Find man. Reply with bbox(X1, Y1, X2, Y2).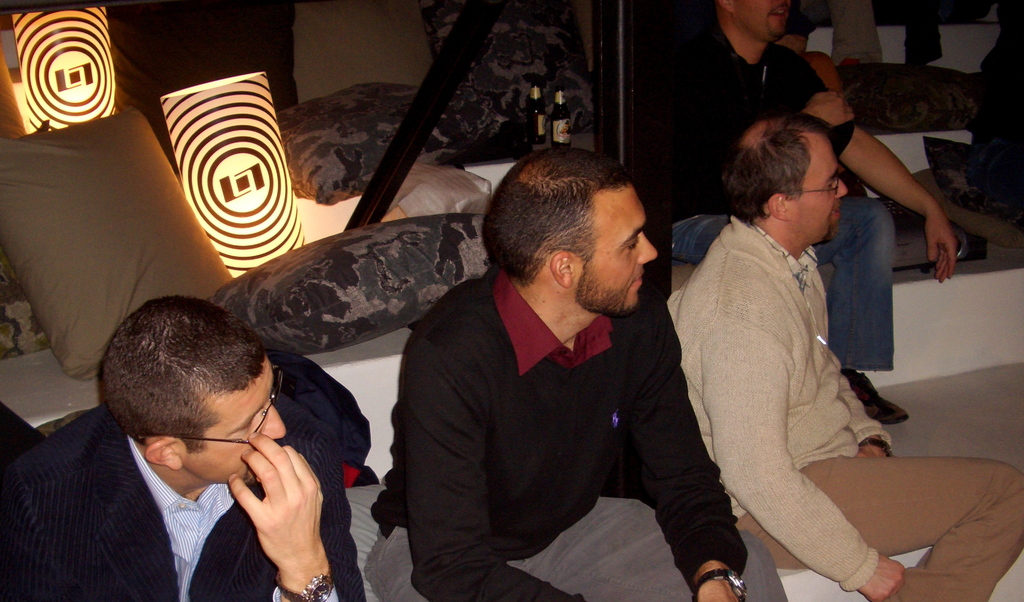
bbox(660, 113, 1023, 601).
